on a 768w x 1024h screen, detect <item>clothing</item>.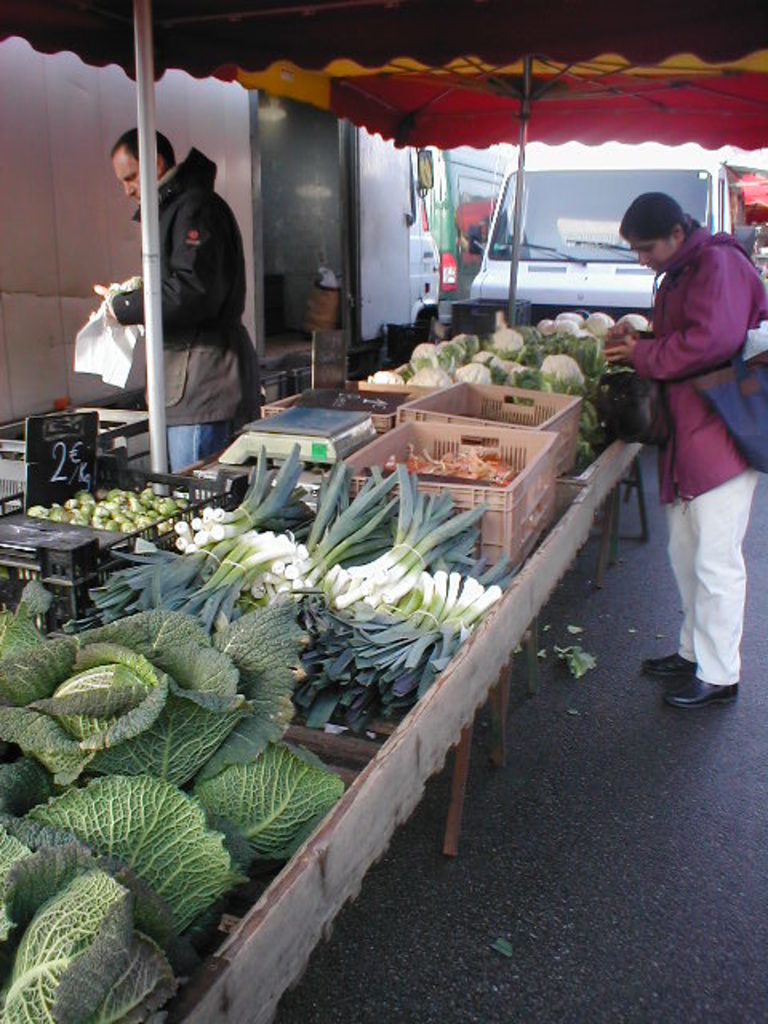
<bbox>117, 144, 253, 357</bbox>.
